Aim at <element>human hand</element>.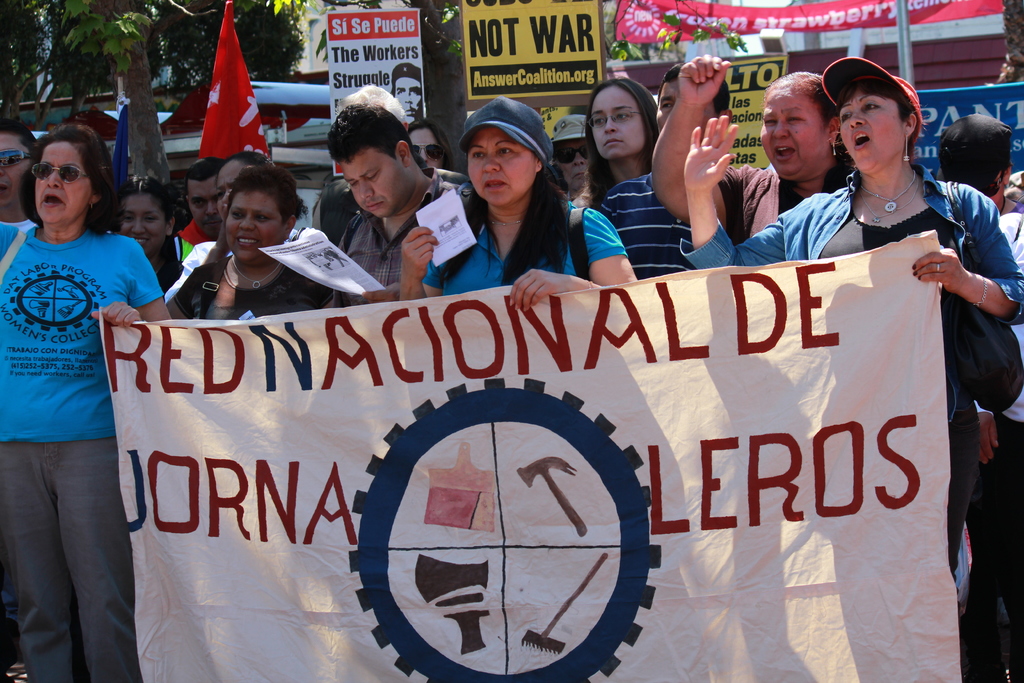
Aimed at (x1=91, y1=302, x2=142, y2=329).
